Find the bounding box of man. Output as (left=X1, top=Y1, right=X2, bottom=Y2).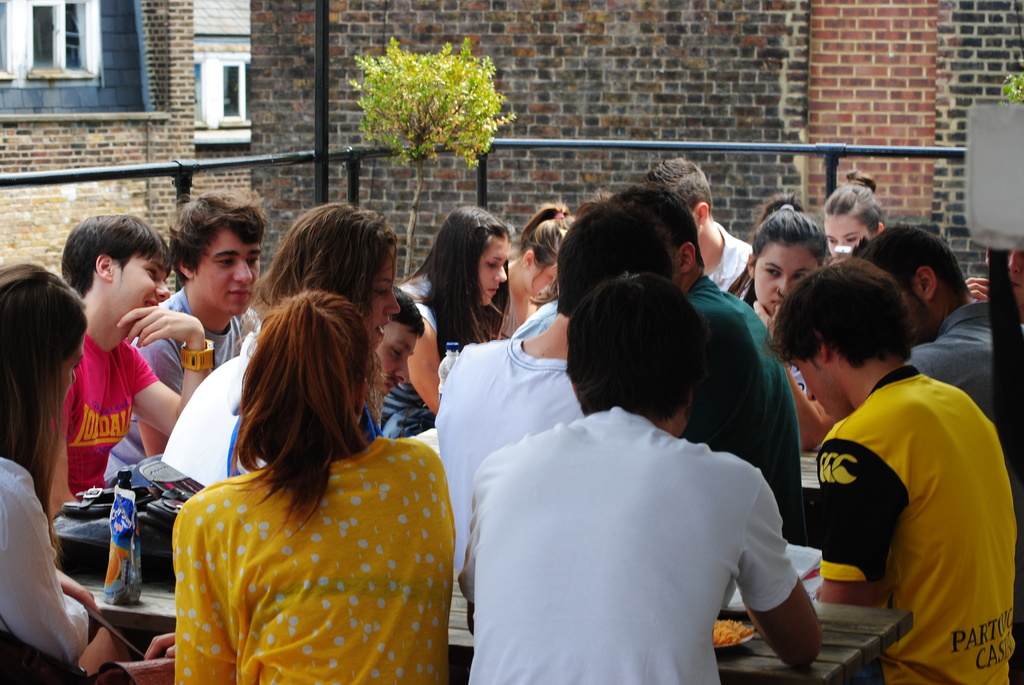
(left=48, top=215, right=215, bottom=528).
